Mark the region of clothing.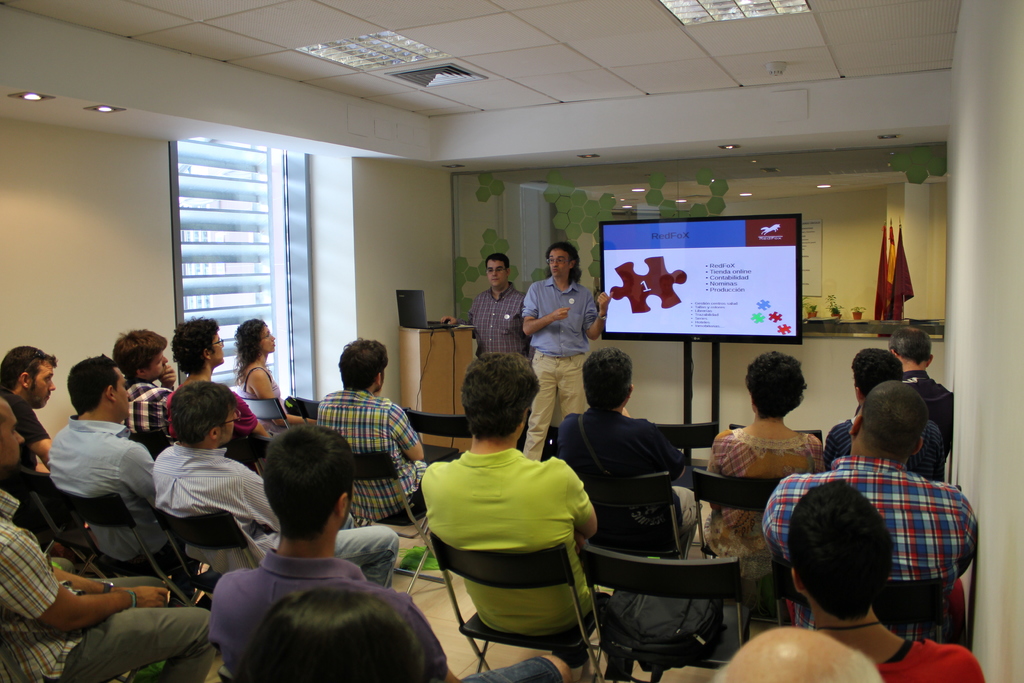
Region: <box>765,447,977,645</box>.
